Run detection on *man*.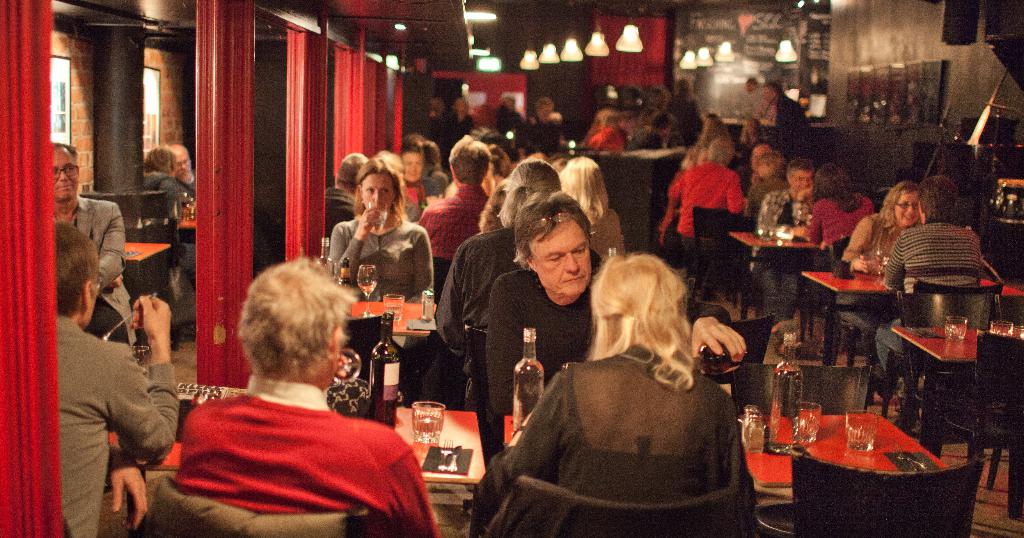
Result: box(758, 81, 815, 164).
